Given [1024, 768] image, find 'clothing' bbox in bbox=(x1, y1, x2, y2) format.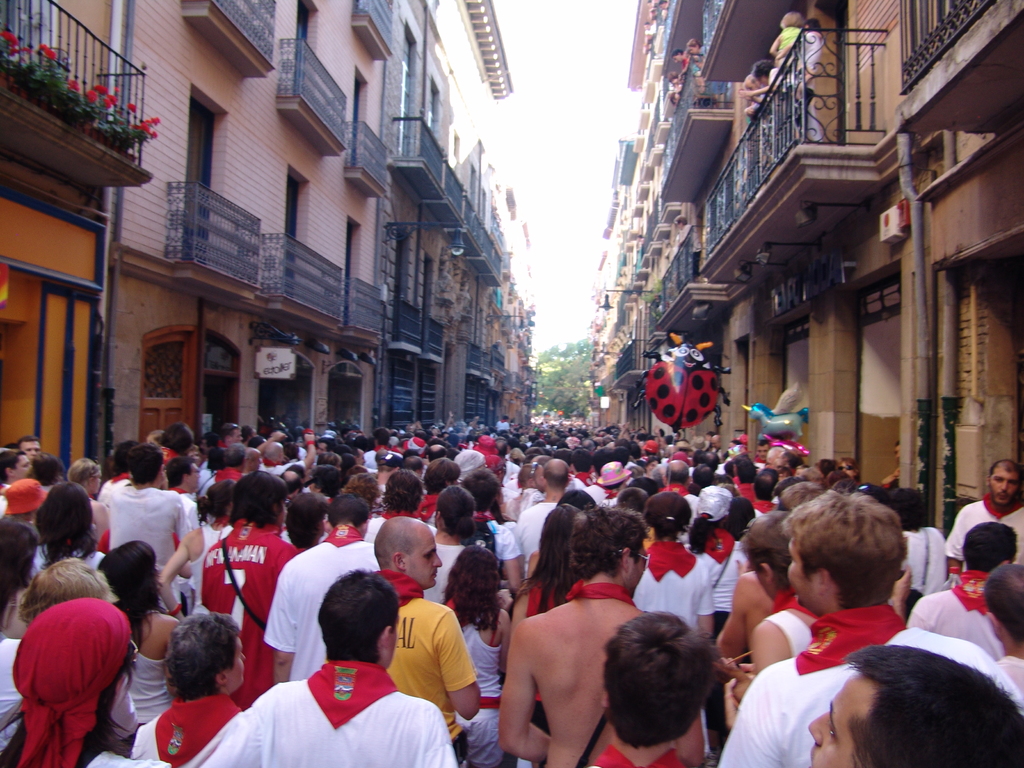
bbox=(375, 566, 478, 767).
